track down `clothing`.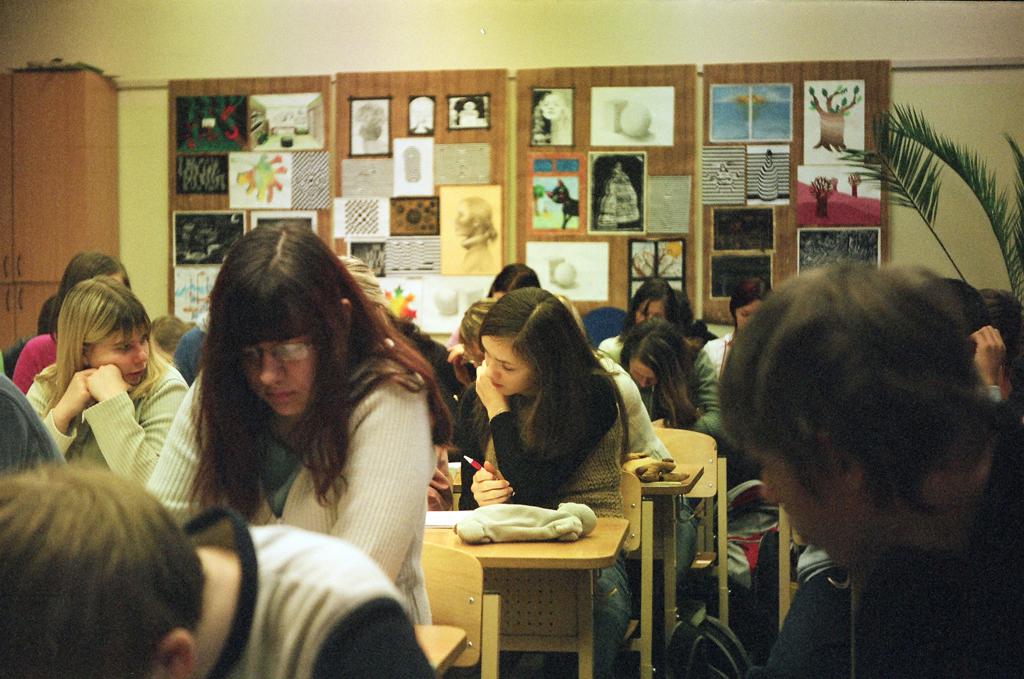
Tracked to locate(17, 344, 191, 491).
